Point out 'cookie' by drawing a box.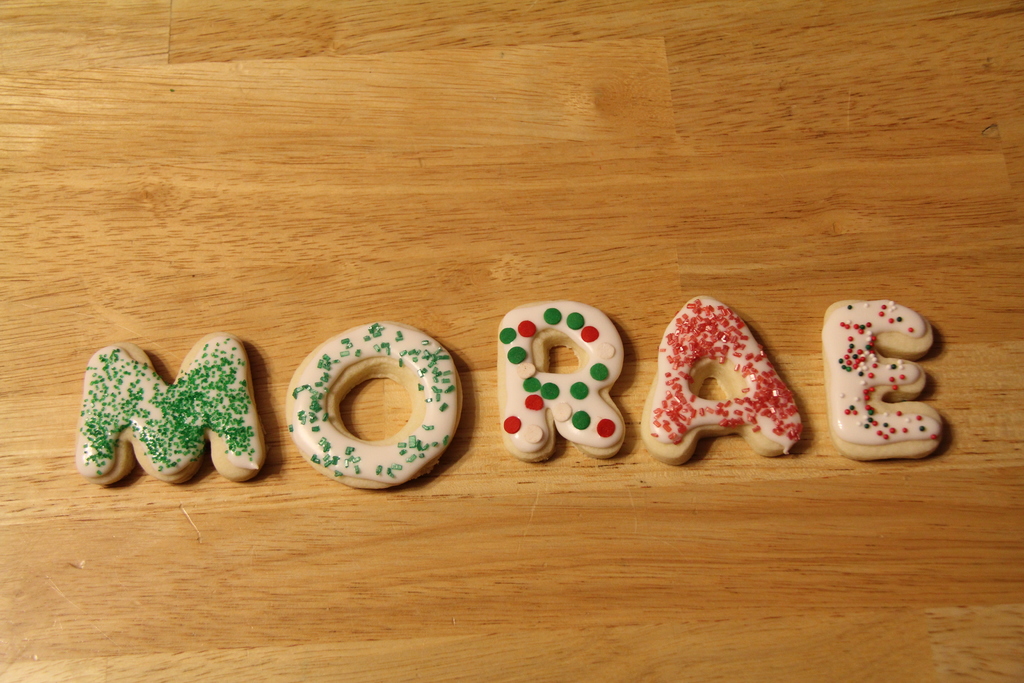
rect(276, 318, 469, 494).
